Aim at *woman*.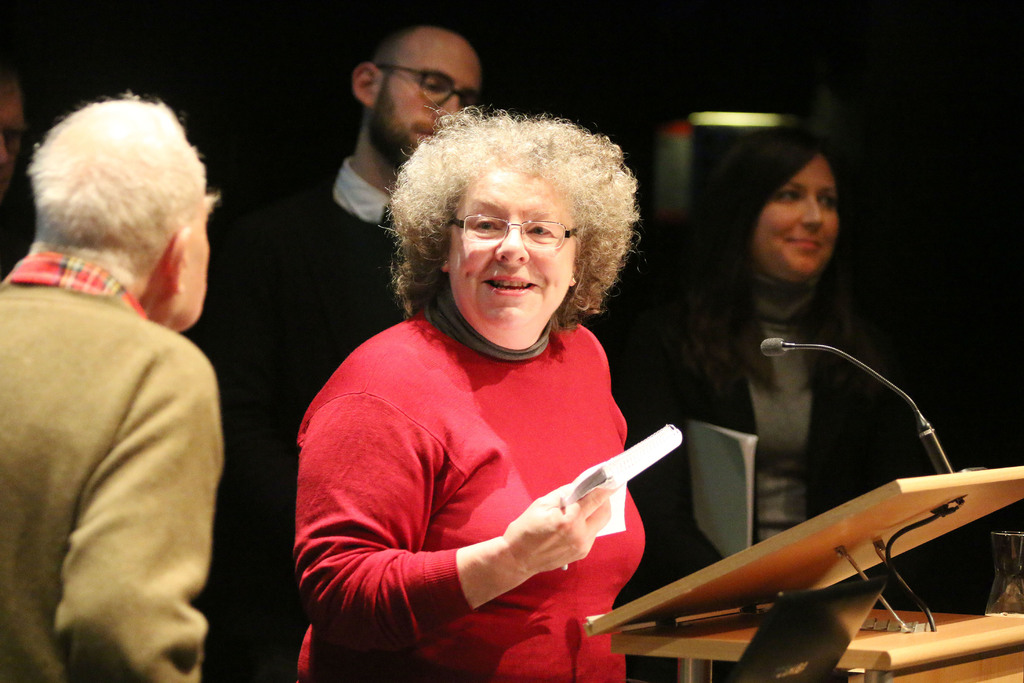
Aimed at locate(620, 115, 918, 561).
